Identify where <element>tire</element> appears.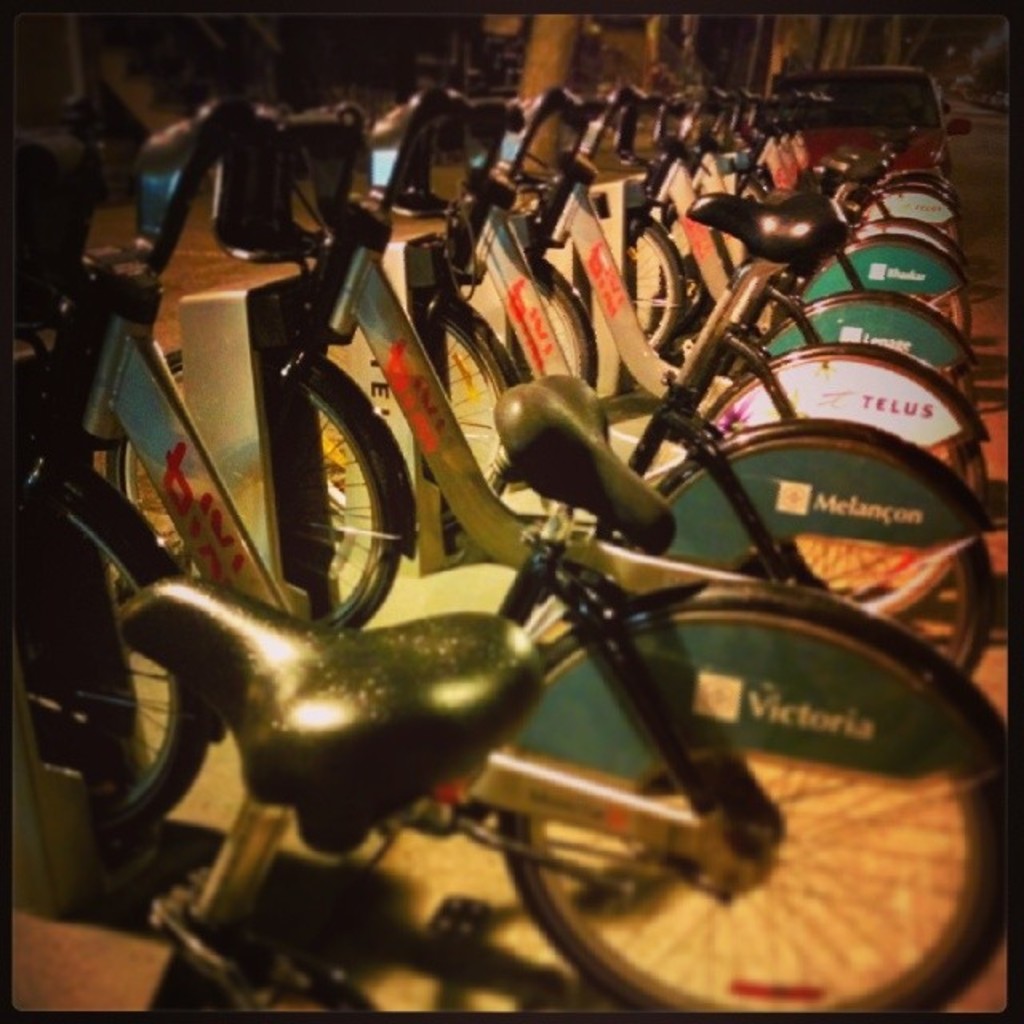
Appears at (x1=0, y1=461, x2=210, y2=853).
